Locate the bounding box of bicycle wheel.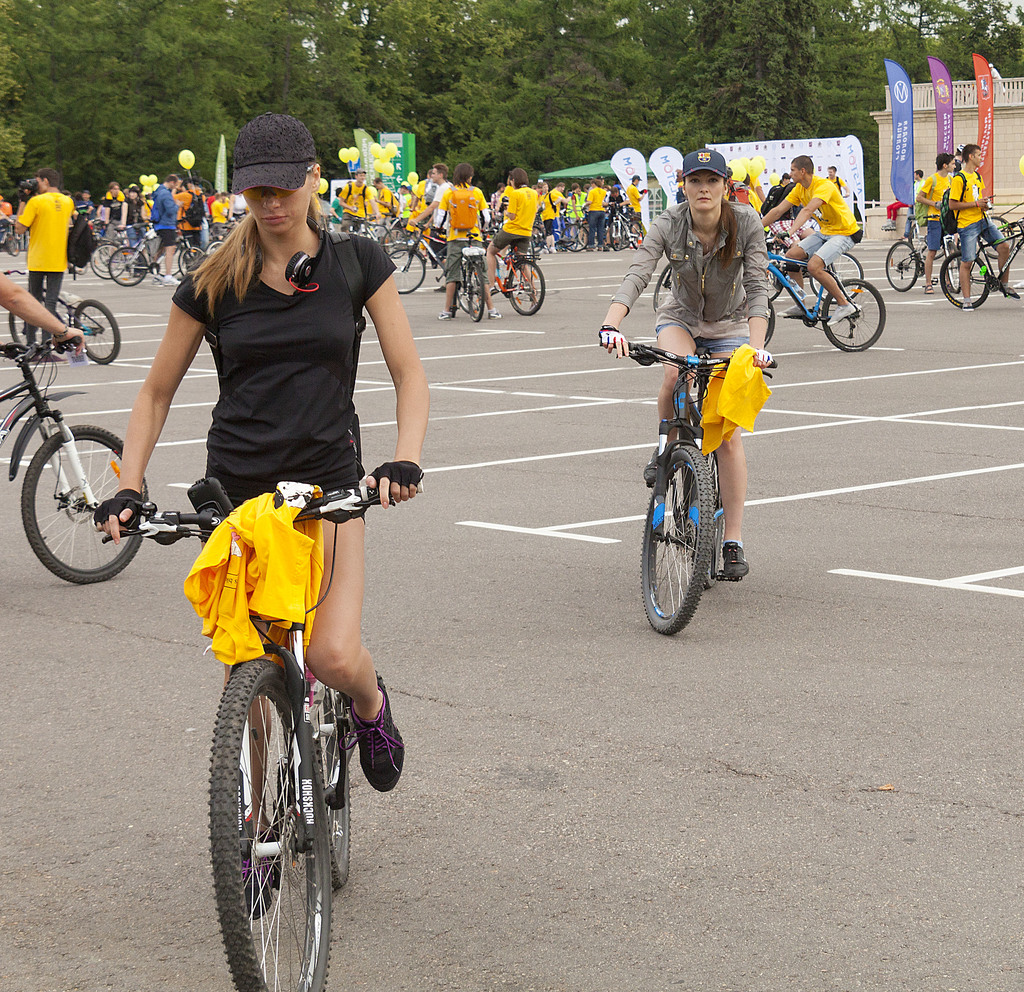
Bounding box: (left=767, top=245, right=783, bottom=303).
